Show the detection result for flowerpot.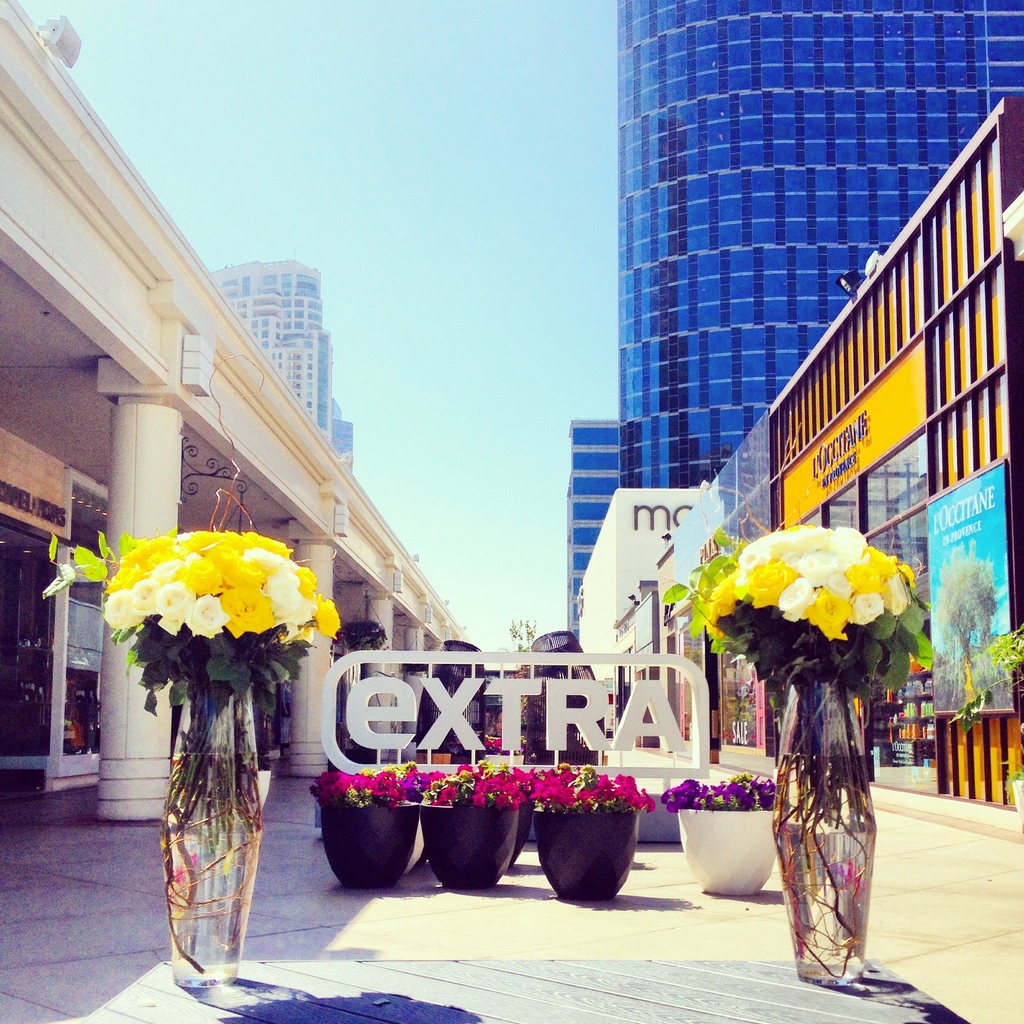
[326, 796, 419, 891].
